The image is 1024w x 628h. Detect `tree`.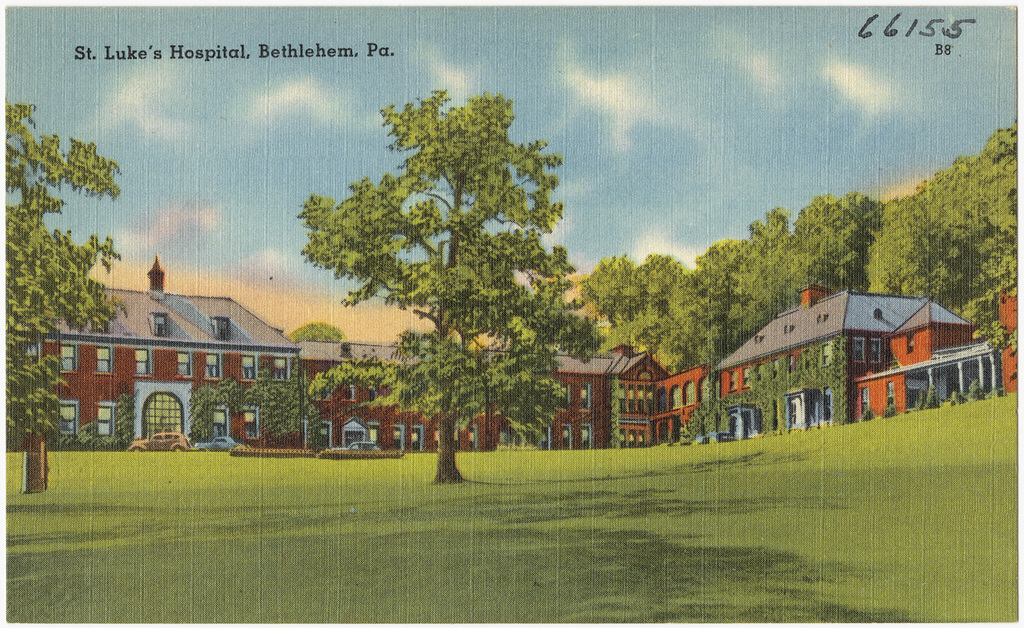
Detection: (0,104,124,442).
